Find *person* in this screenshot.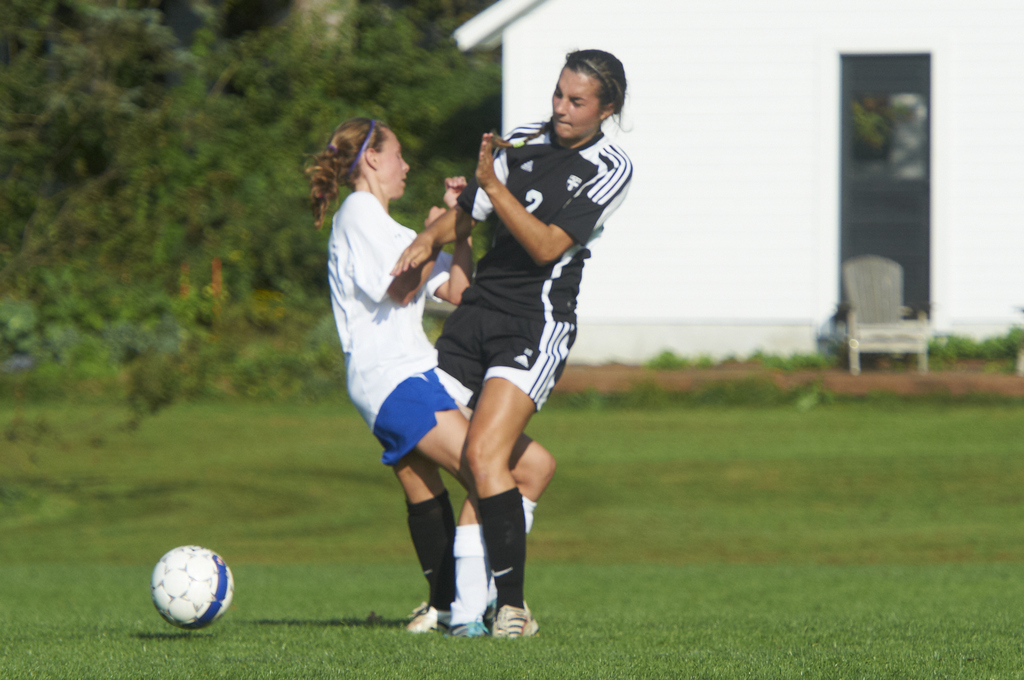
The bounding box for *person* is bbox(300, 124, 561, 636).
